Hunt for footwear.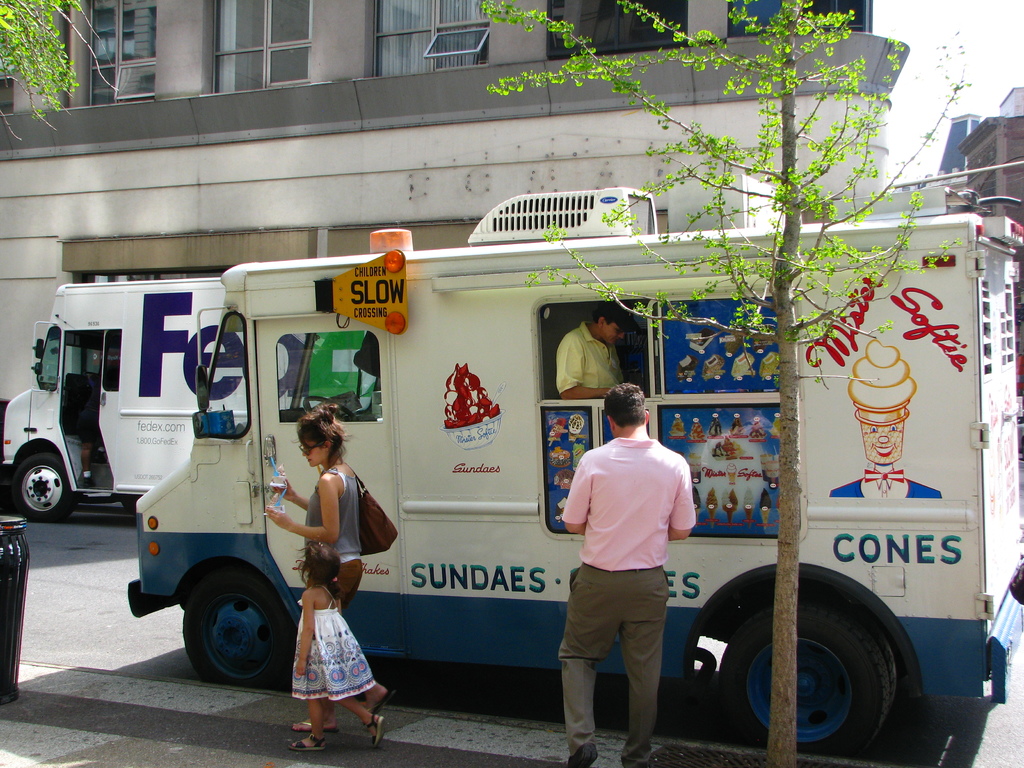
Hunted down at left=296, top=714, right=342, bottom=733.
